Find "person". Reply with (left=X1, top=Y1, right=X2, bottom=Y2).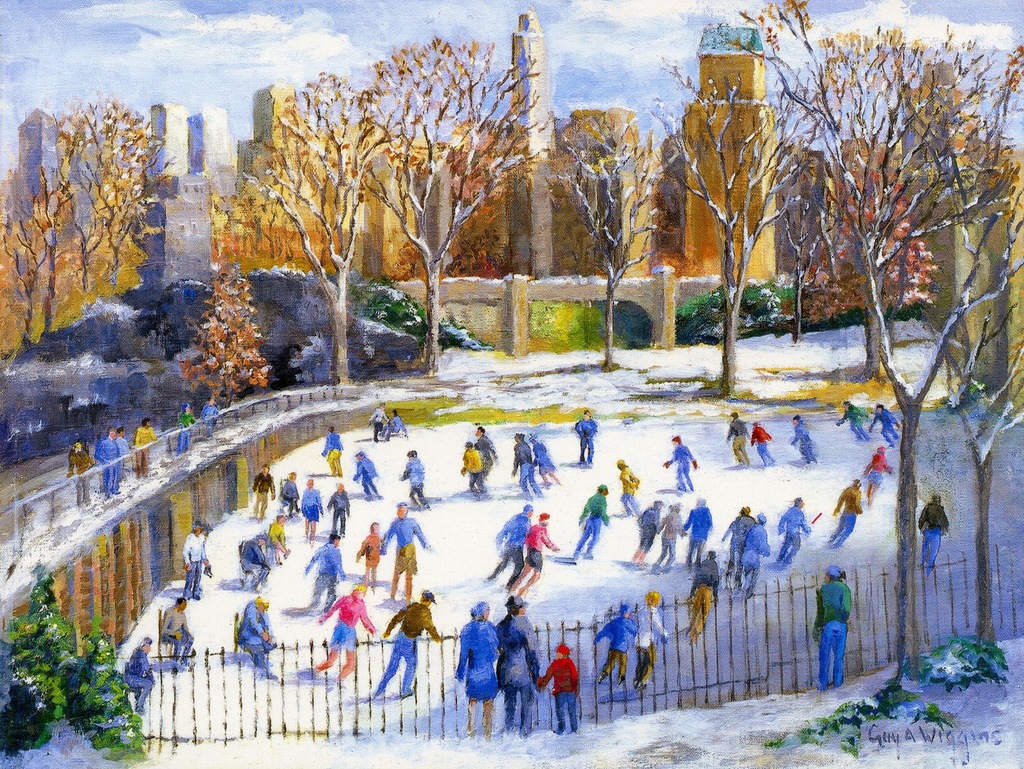
(left=375, top=587, right=444, bottom=697).
